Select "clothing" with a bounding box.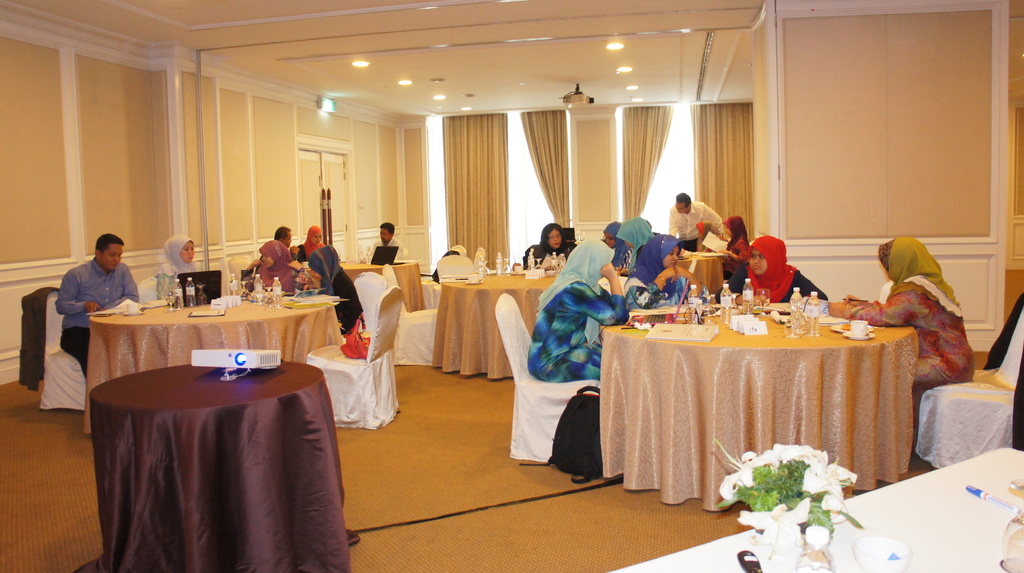
<box>252,239,295,305</box>.
